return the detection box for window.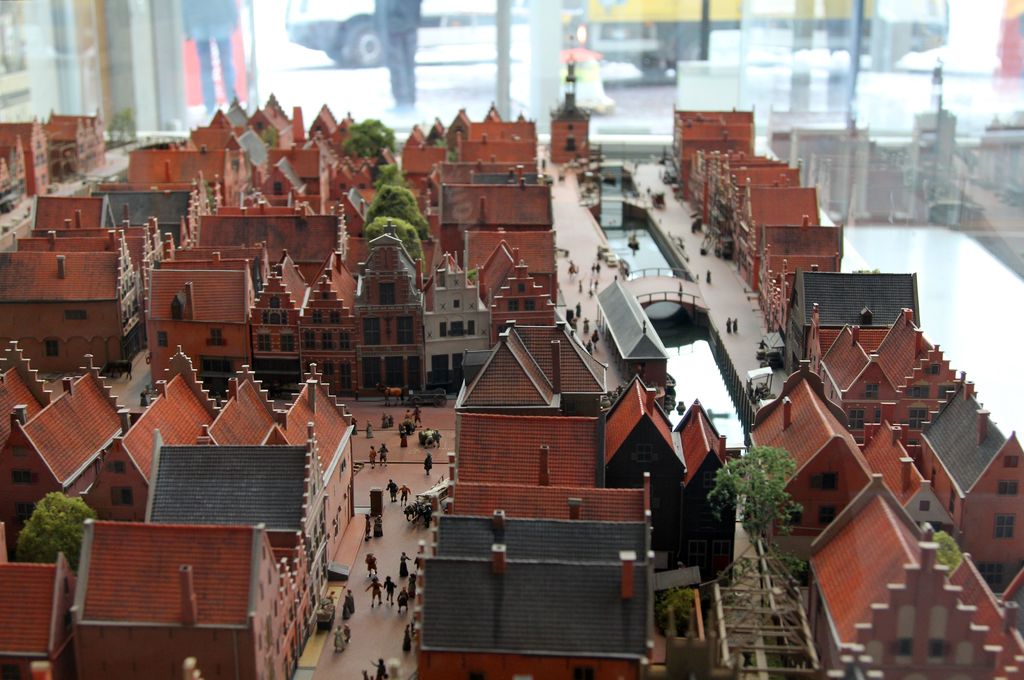
bbox=[866, 384, 879, 400].
